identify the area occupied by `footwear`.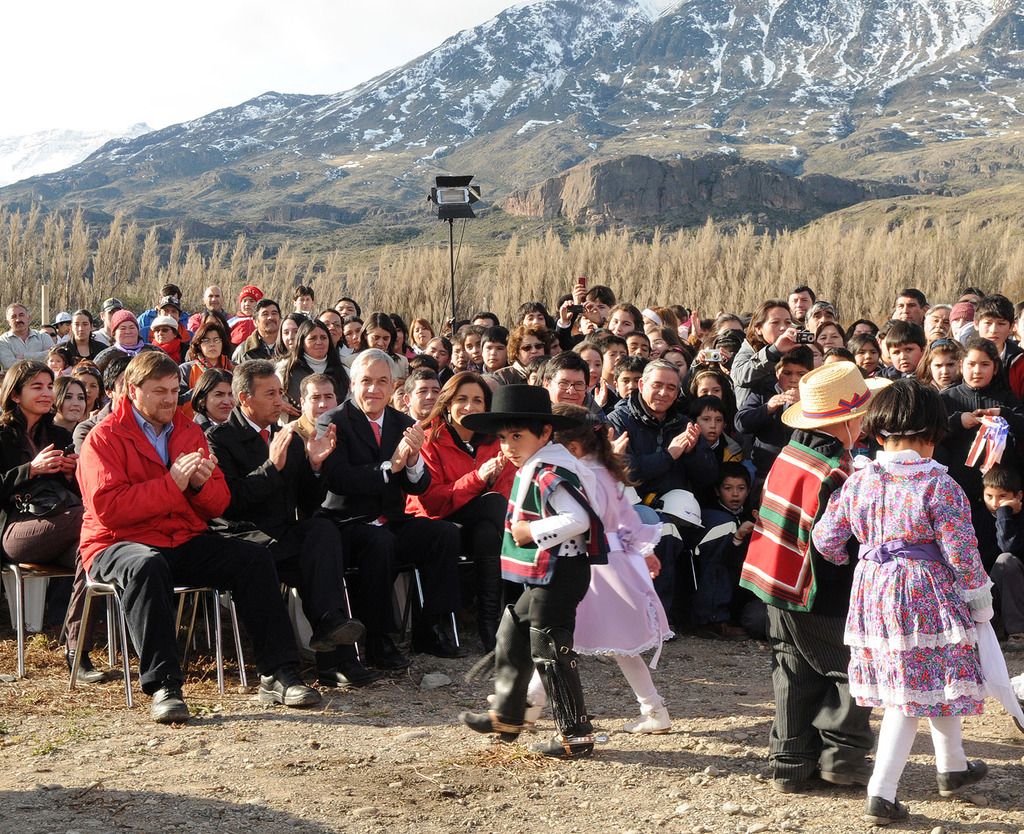
Area: select_region(532, 737, 594, 759).
